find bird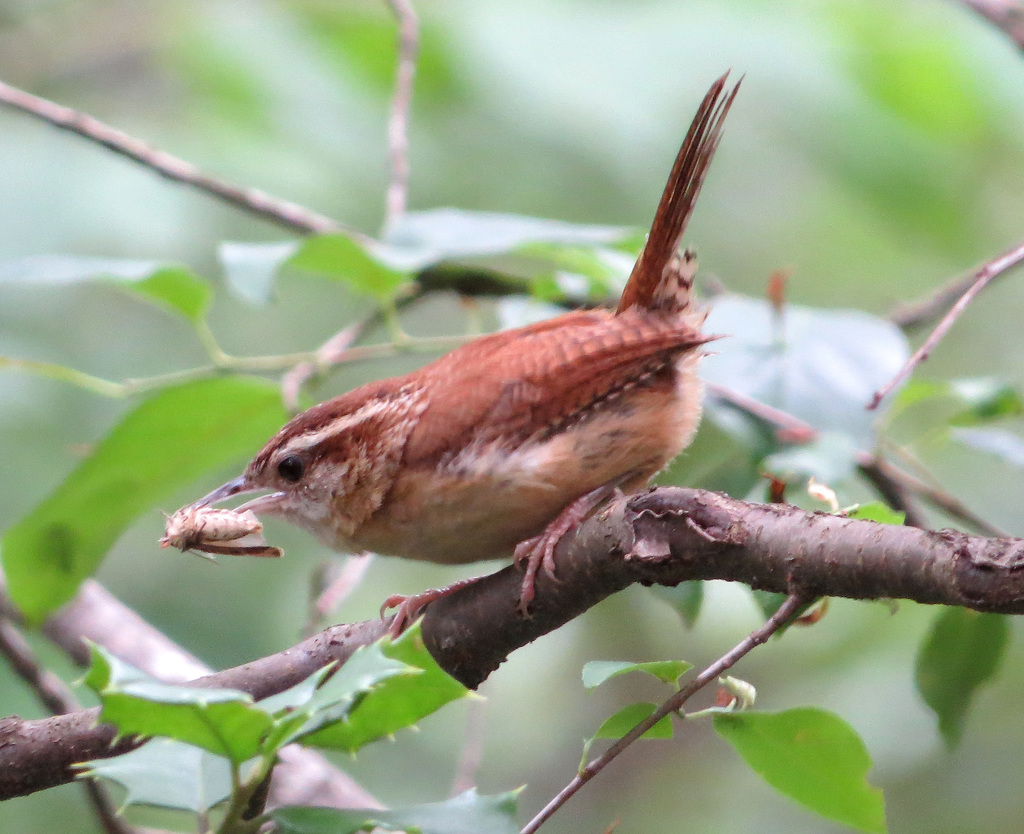
crop(158, 129, 770, 628)
